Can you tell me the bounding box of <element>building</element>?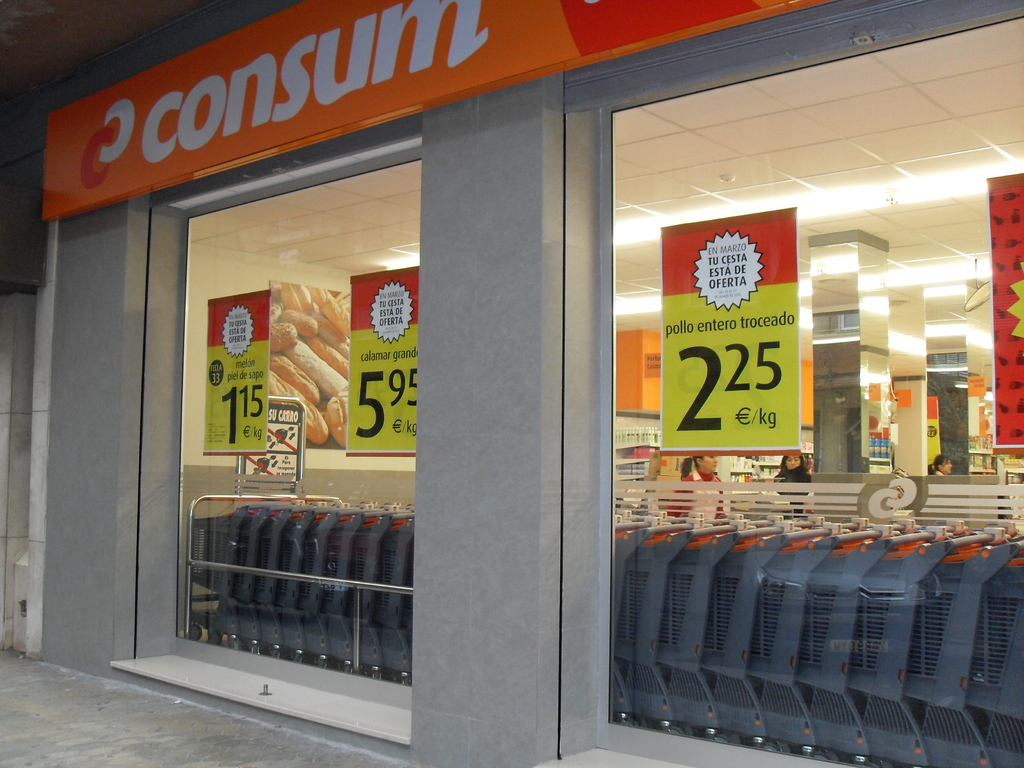
bbox=(0, 0, 1023, 767).
